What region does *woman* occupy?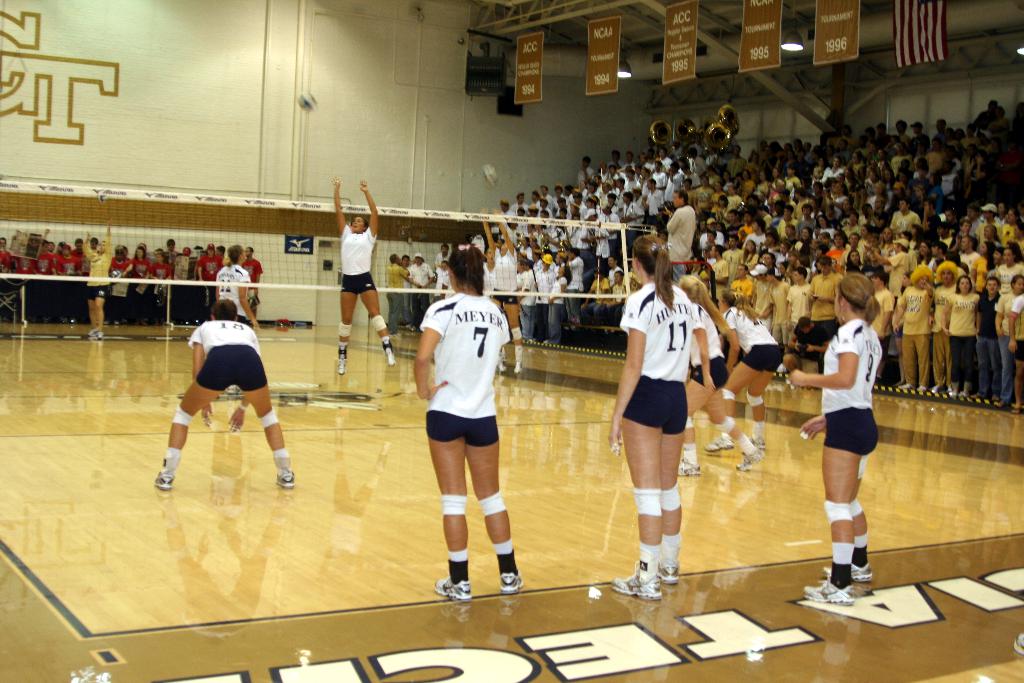
607, 235, 696, 589.
